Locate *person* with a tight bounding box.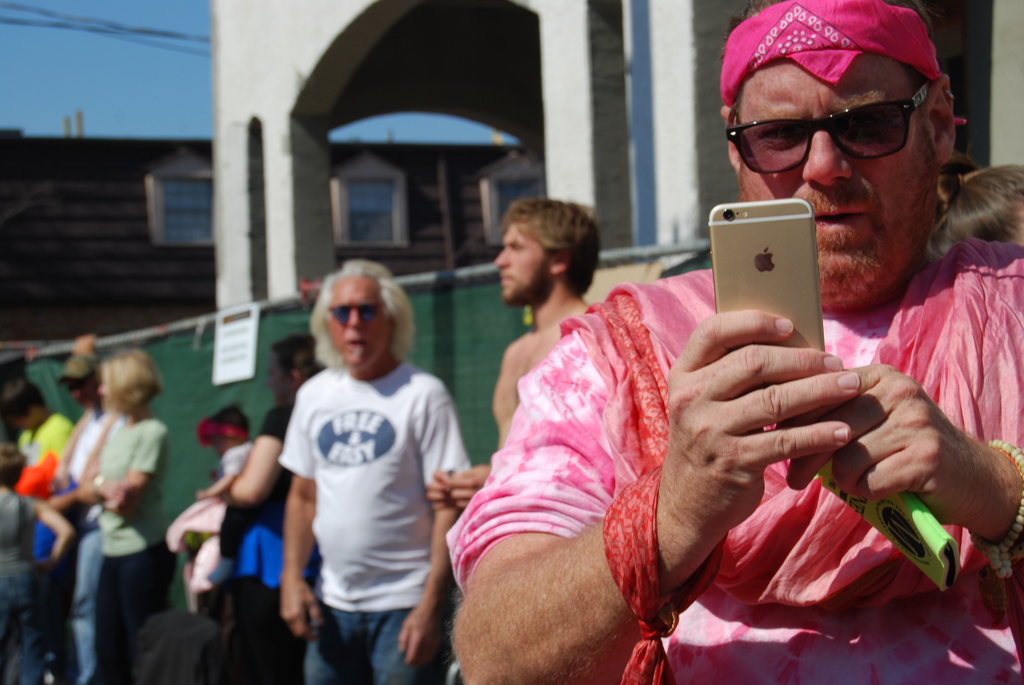
<bbox>76, 350, 170, 684</bbox>.
